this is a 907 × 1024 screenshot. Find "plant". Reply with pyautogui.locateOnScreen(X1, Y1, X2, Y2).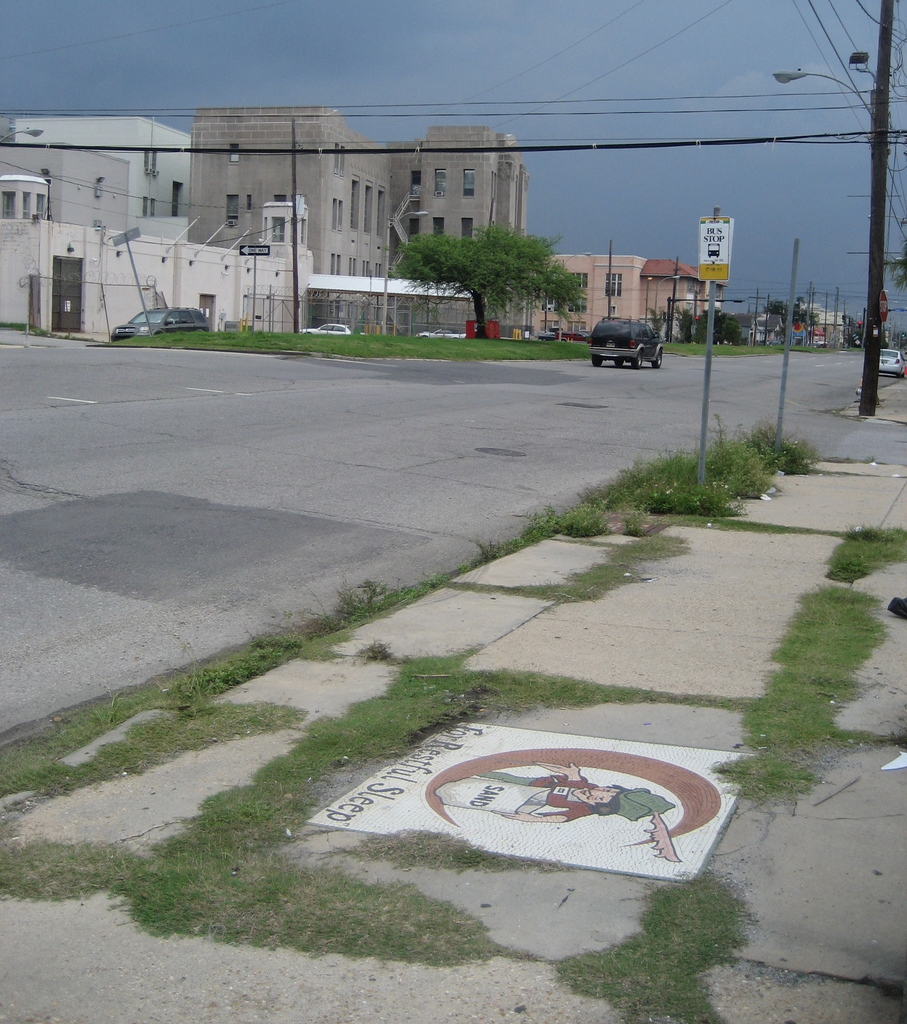
pyautogui.locateOnScreen(861, 452, 878, 468).
